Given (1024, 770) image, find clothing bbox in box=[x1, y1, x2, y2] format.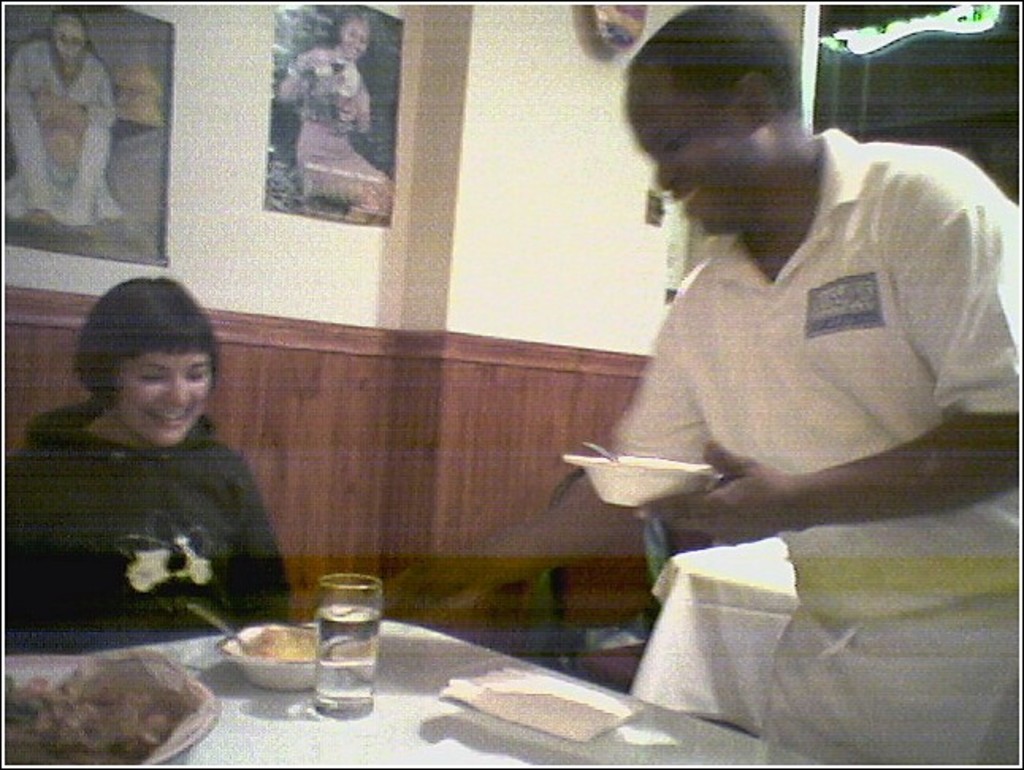
box=[563, 138, 1022, 768].
